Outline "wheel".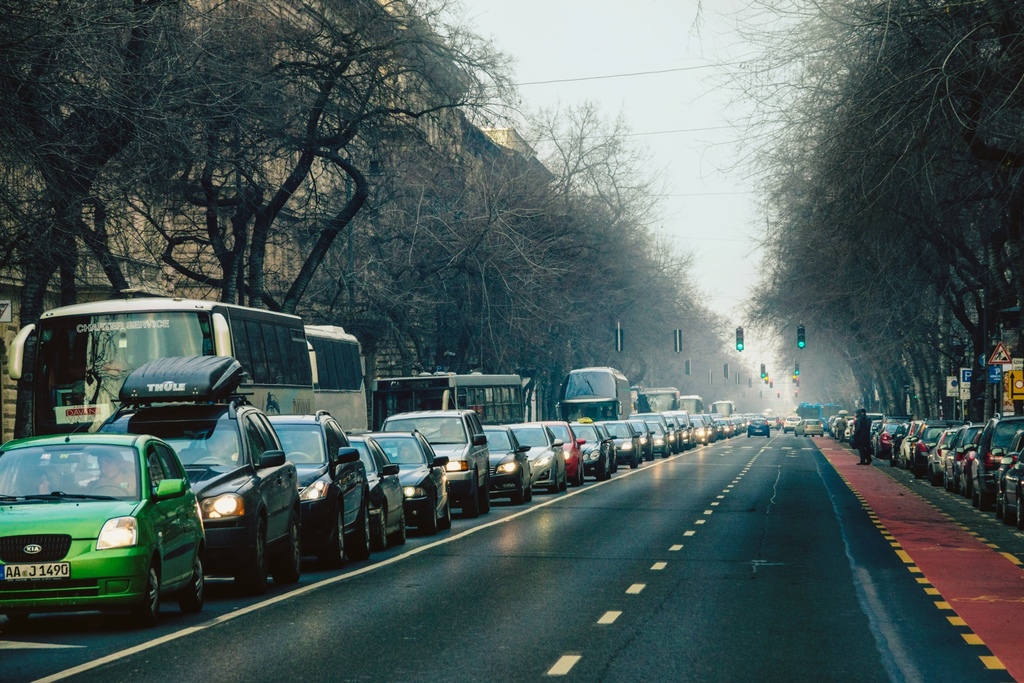
Outline: crop(671, 447, 678, 452).
